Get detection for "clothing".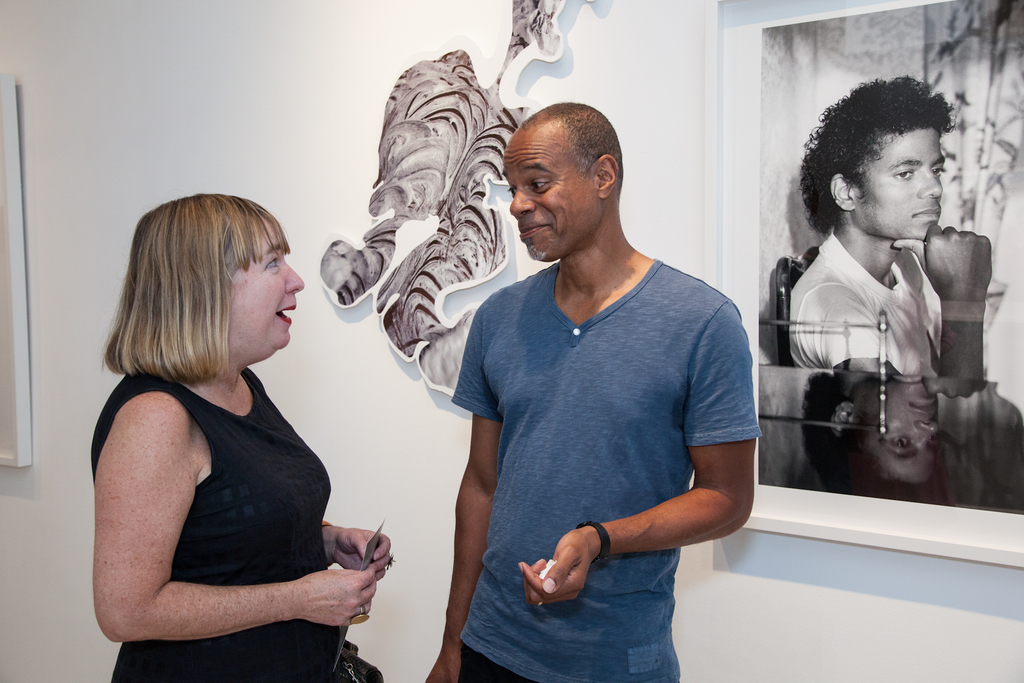
Detection: Rect(436, 196, 760, 649).
